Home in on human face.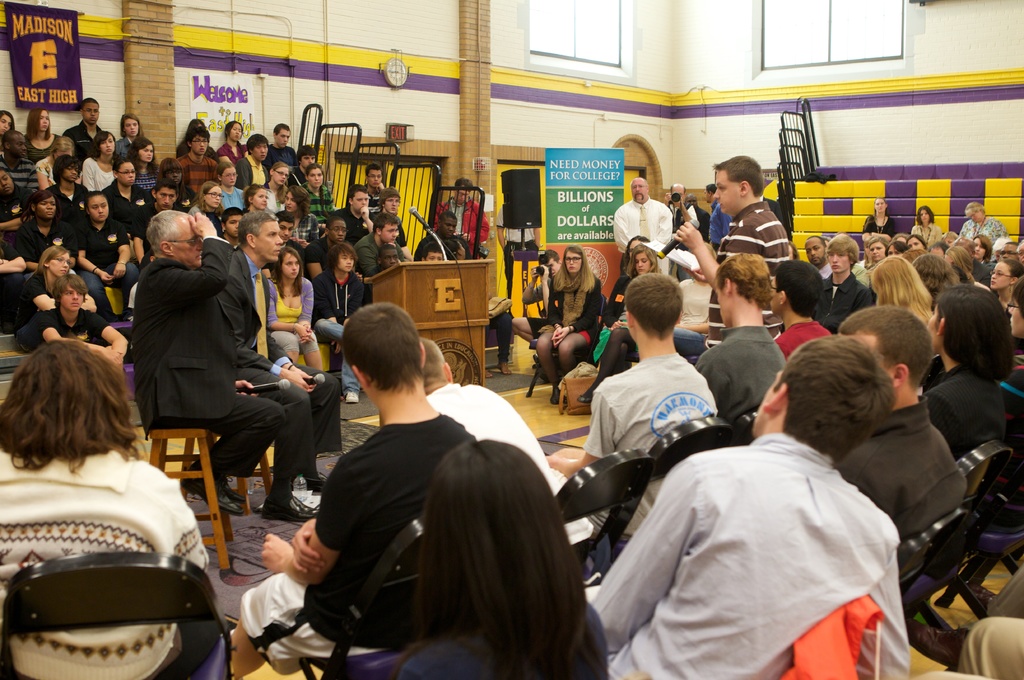
Homed in at Rect(0, 115, 10, 135).
